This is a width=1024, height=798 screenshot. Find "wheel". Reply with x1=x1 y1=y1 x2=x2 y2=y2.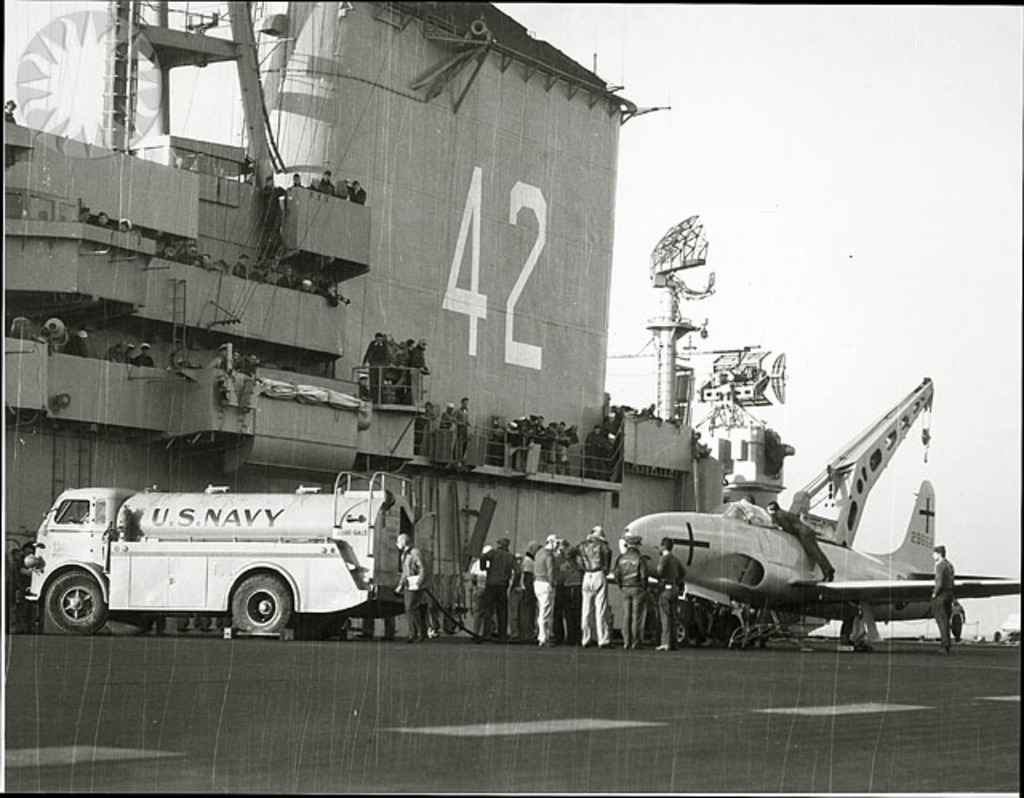
x1=29 y1=568 x2=94 y2=648.
